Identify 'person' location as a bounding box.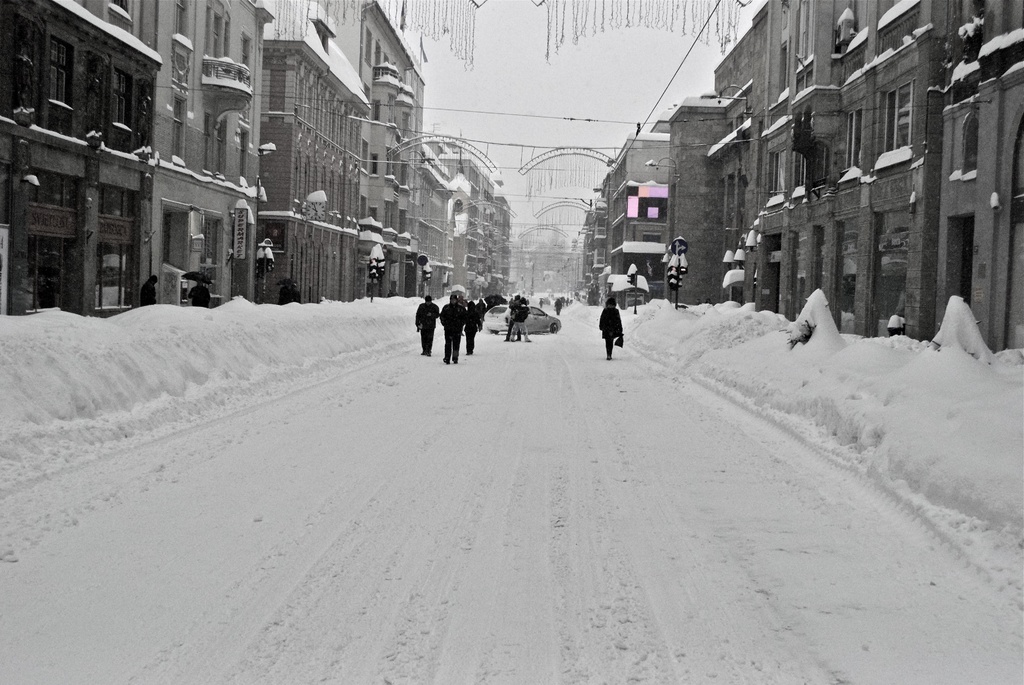
[left=189, top=279, right=214, bottom=306].
